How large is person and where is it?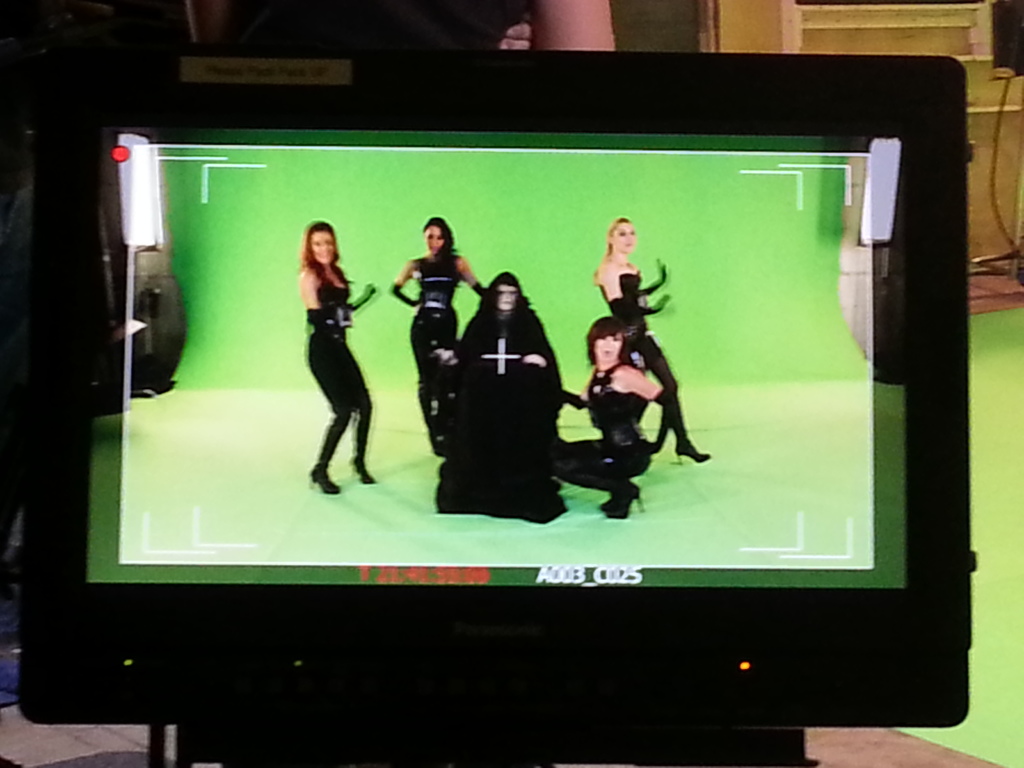
Bounding box: {"left": 124, "top": 0, "right": 620, "bottom": 99}.
